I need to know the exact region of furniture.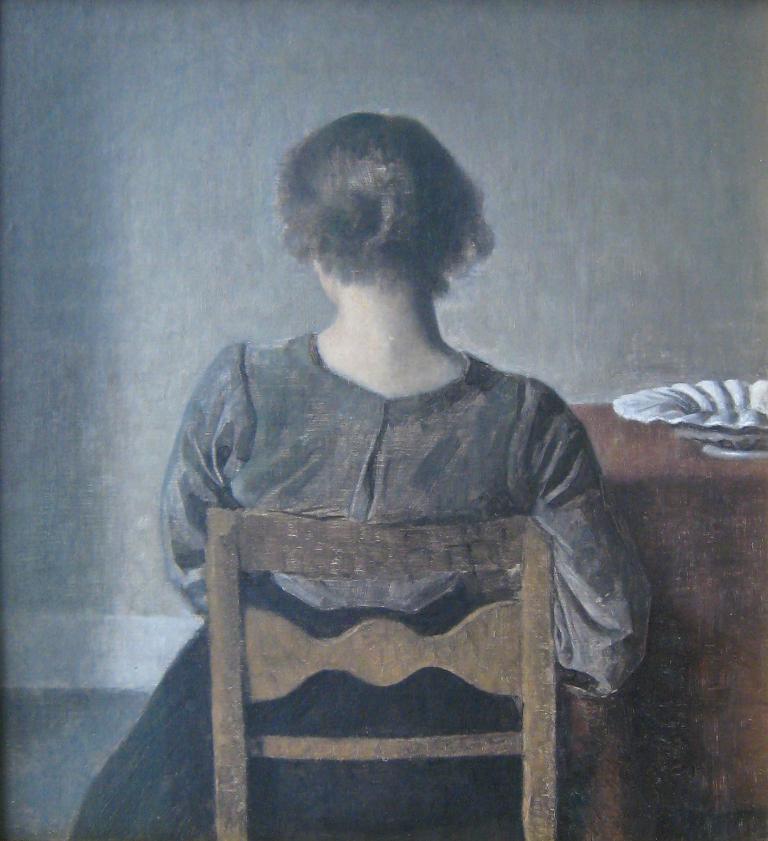
Region: [565, 402, 767, 818].
